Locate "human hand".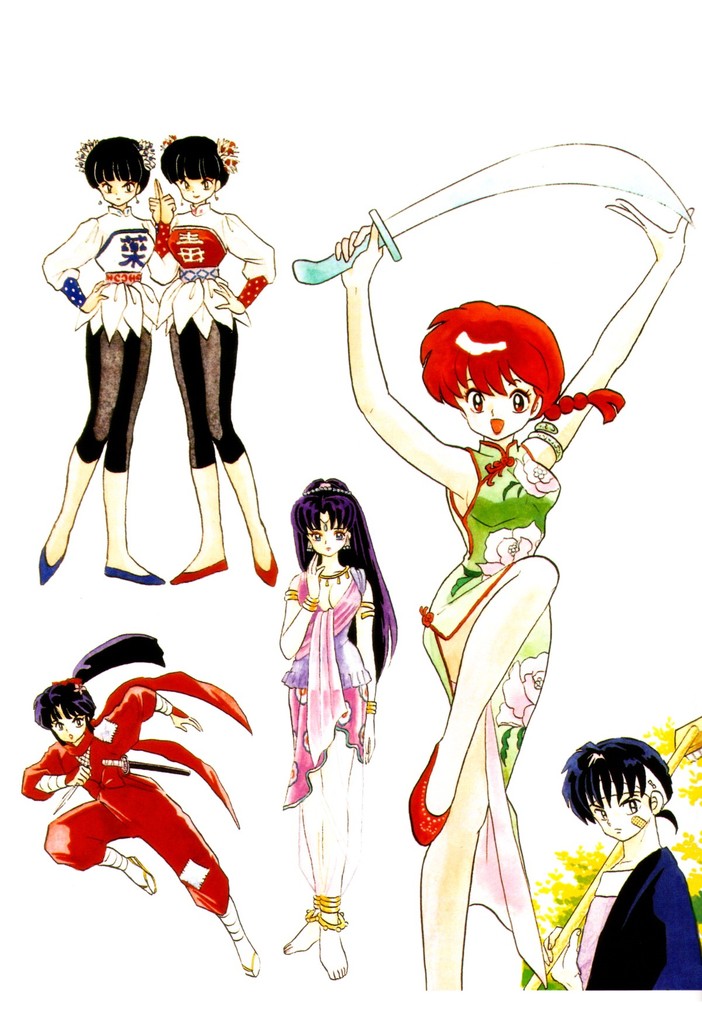
Bounding box: crop(335, 223, 378, 292).
